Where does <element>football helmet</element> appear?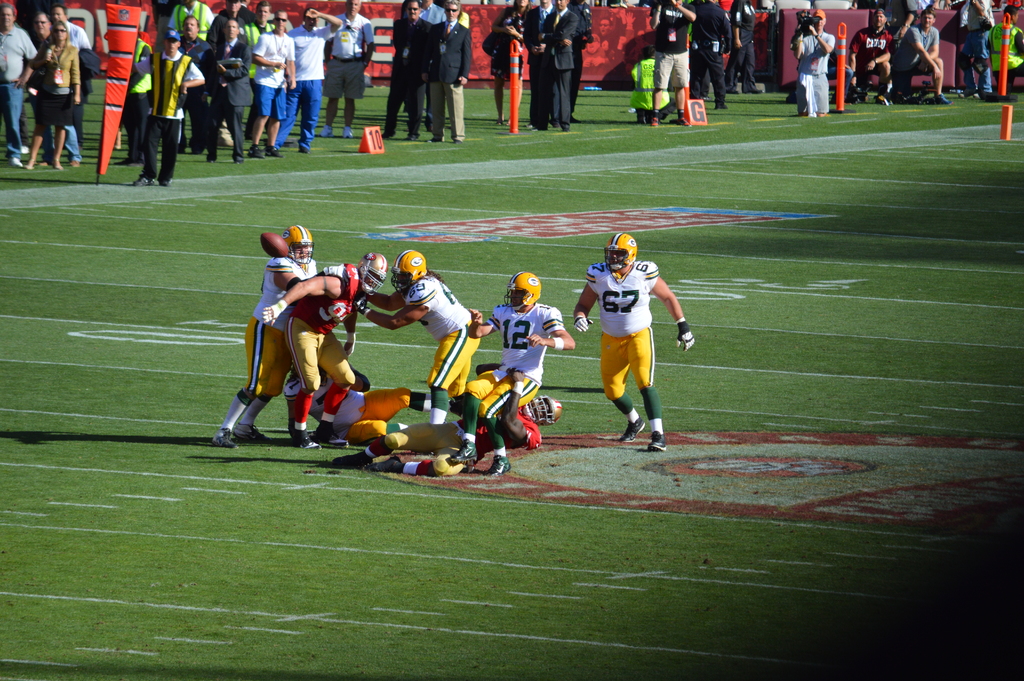
Appears at 348:252:387:290.
